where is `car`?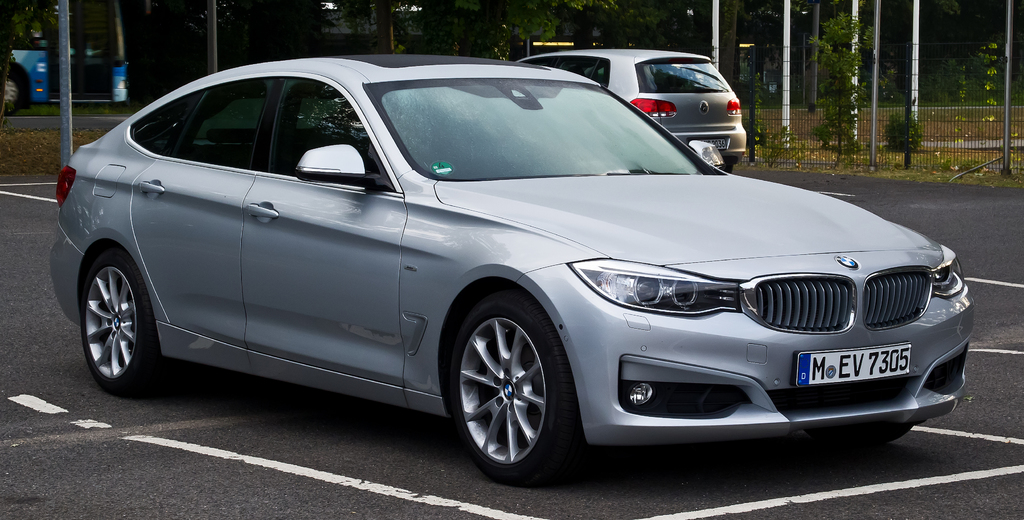
region(513, 47, 747, 172).
